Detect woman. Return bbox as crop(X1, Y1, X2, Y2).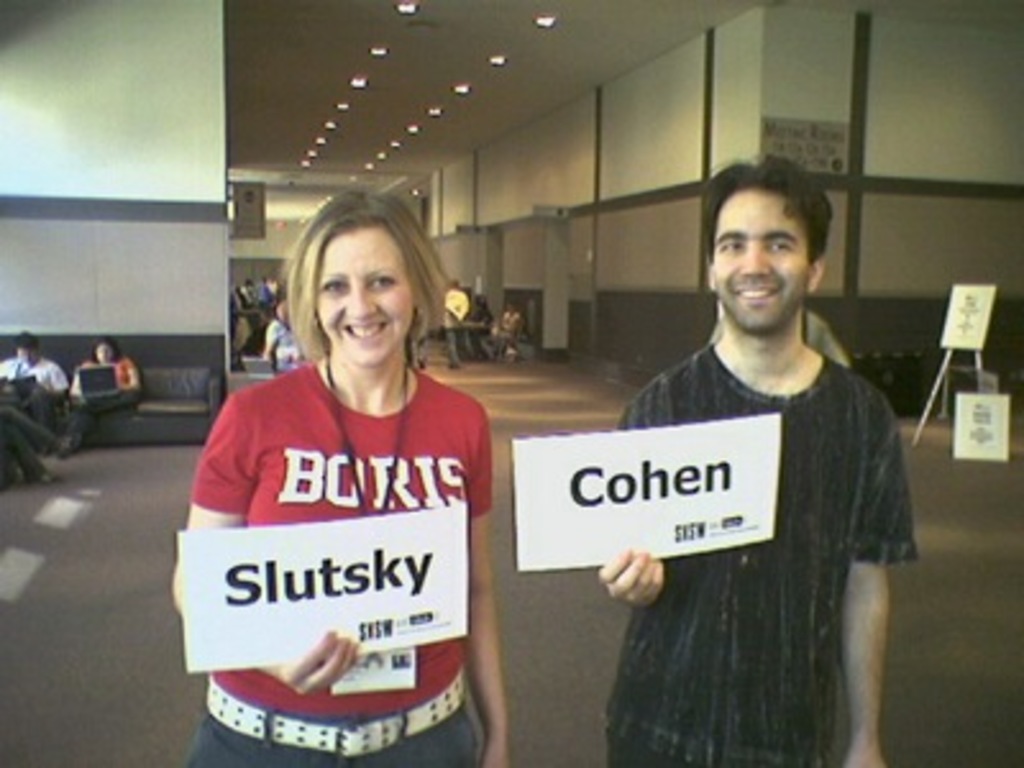
crop(195, 200, 512, 765).
